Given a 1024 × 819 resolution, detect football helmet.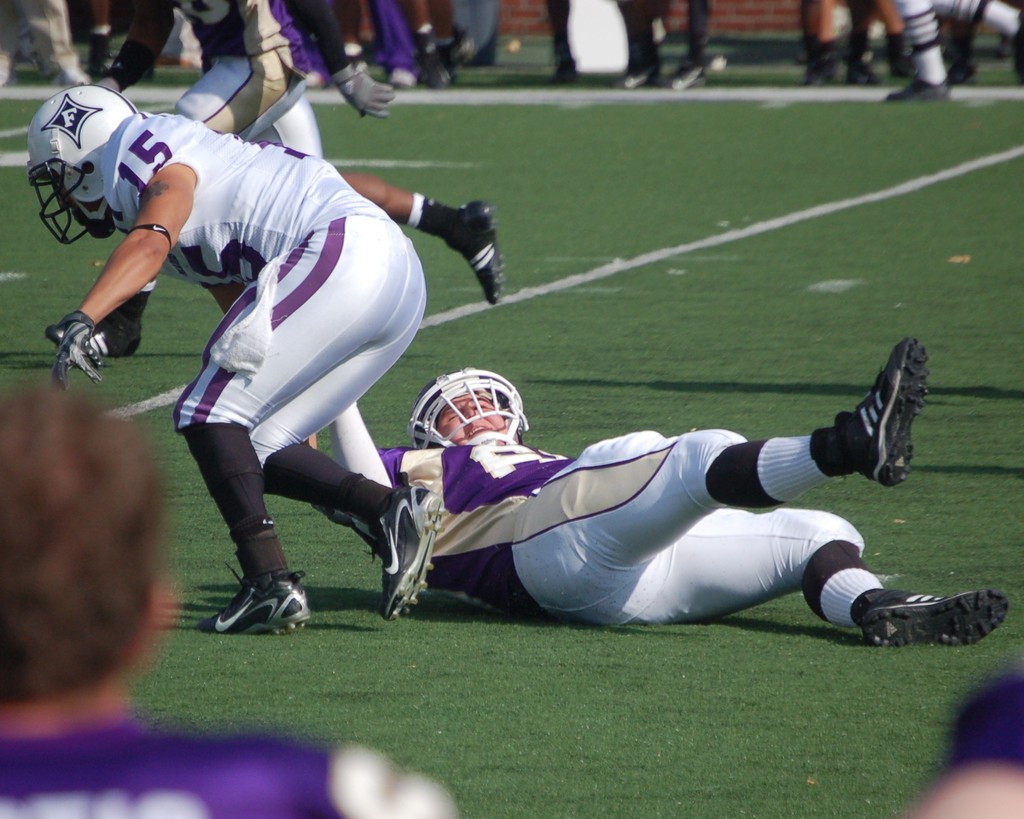
<box>399,352,527,449</box>.
